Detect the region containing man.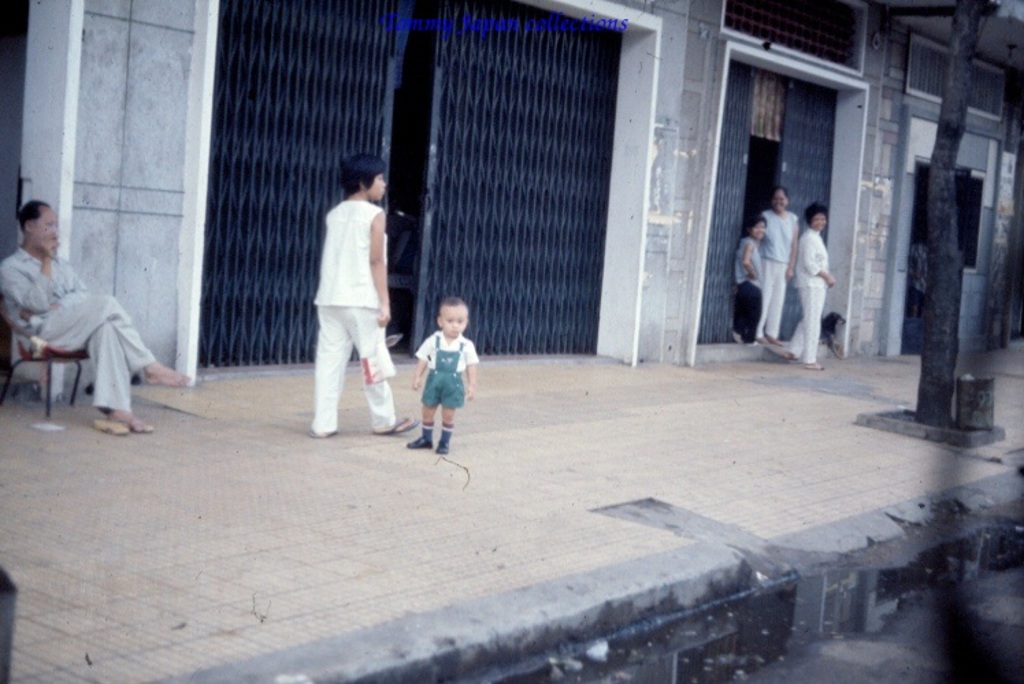
detection(0, 196, 188, 431).
